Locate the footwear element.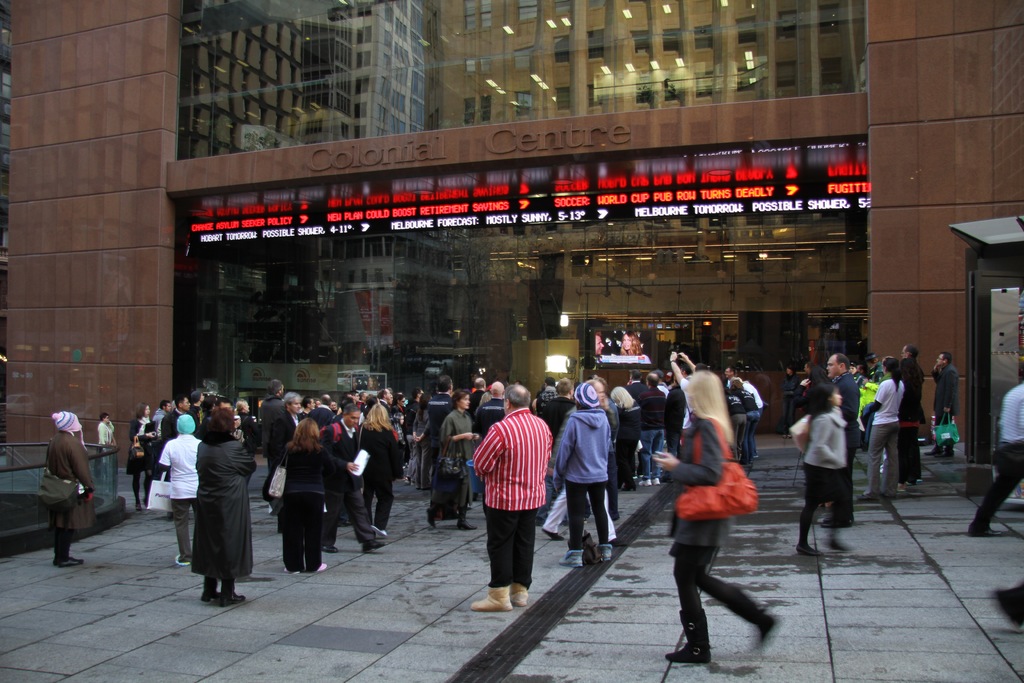
Element bbox: Rect(666, 609, 709, 665).
